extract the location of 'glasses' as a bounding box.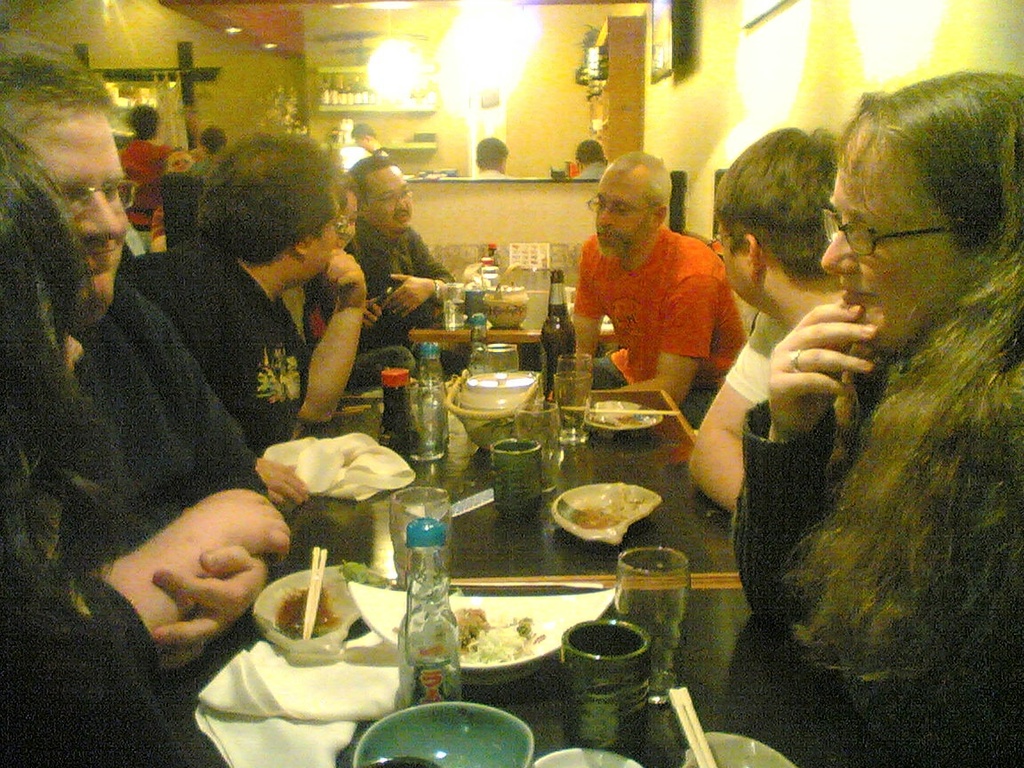
707, 234, 732, 256.
